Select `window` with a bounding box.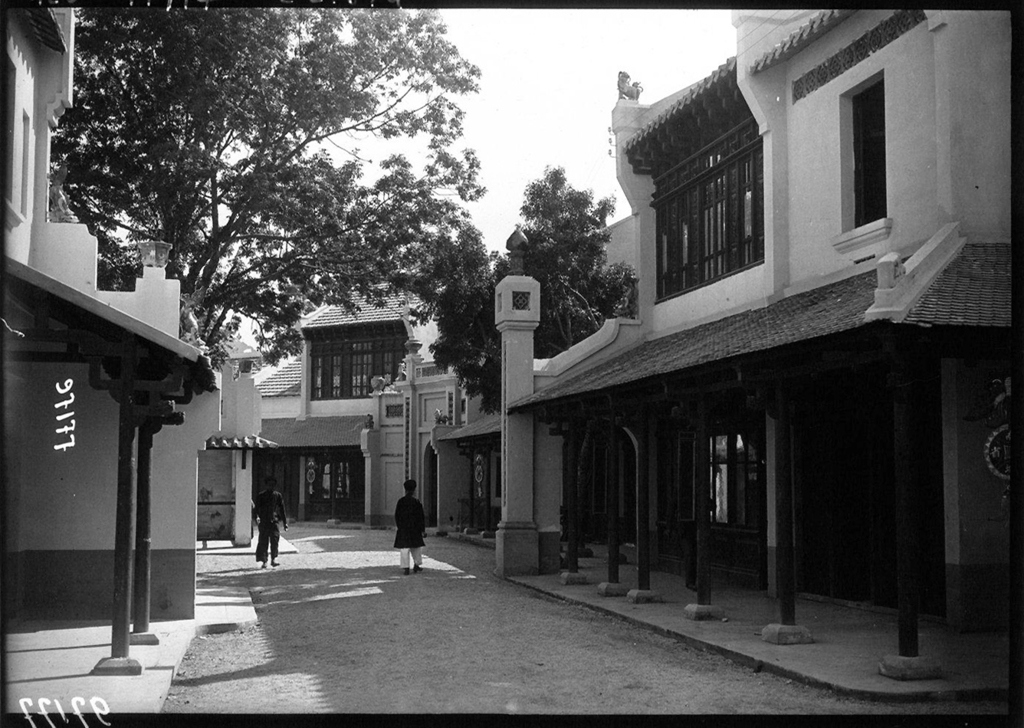
bbox(651, 171, 770, 308).
